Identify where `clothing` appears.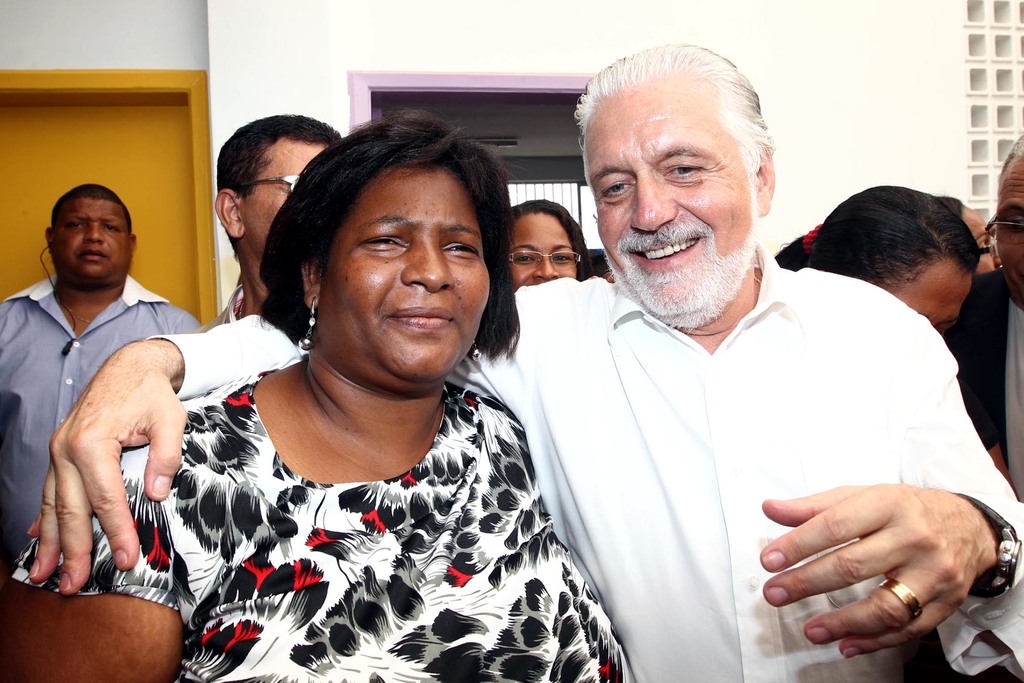
Appears at detection(173, 251, 1023, 682).
